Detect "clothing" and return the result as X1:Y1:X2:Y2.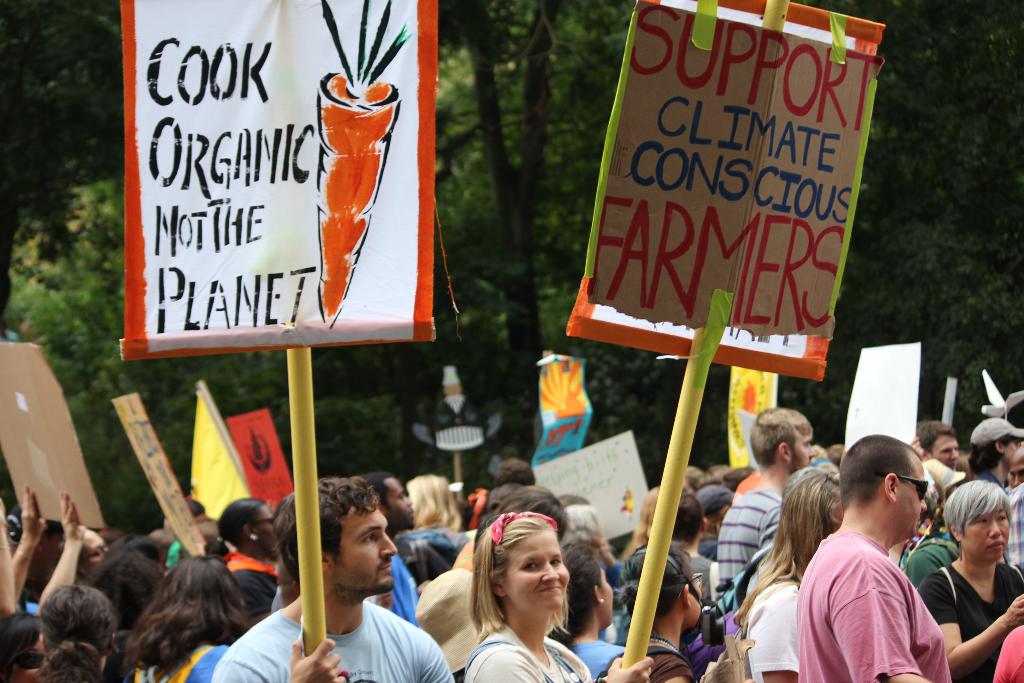
740:573:804:682.
